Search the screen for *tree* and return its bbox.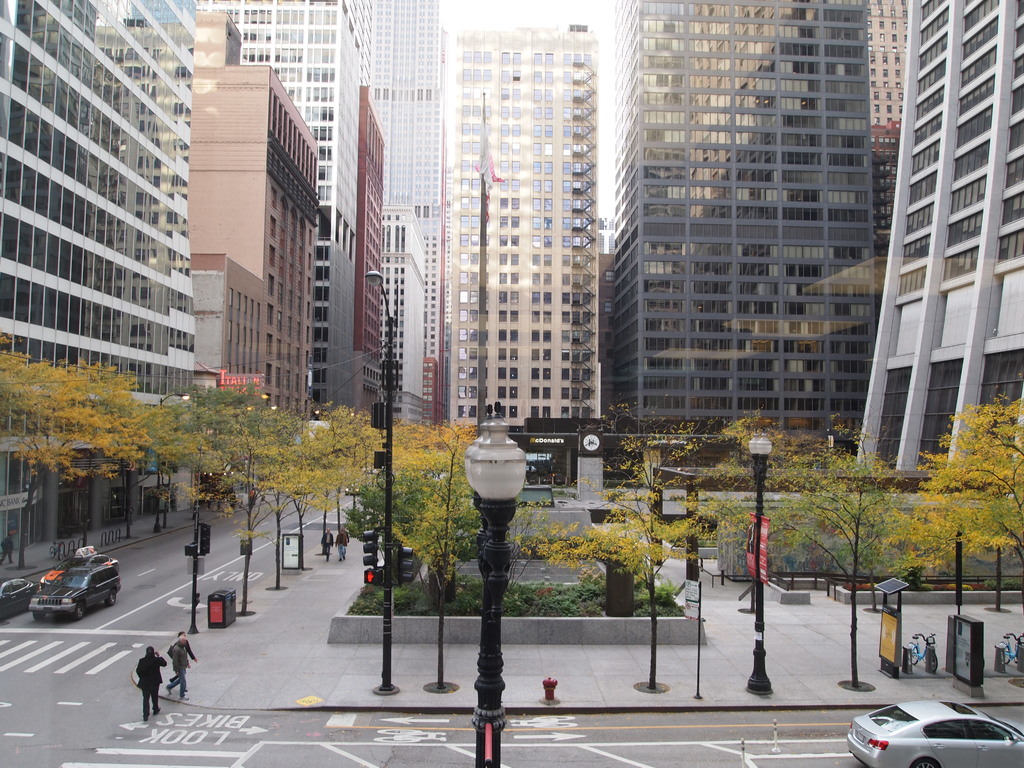
Found: [535, 396, 712, 691].
